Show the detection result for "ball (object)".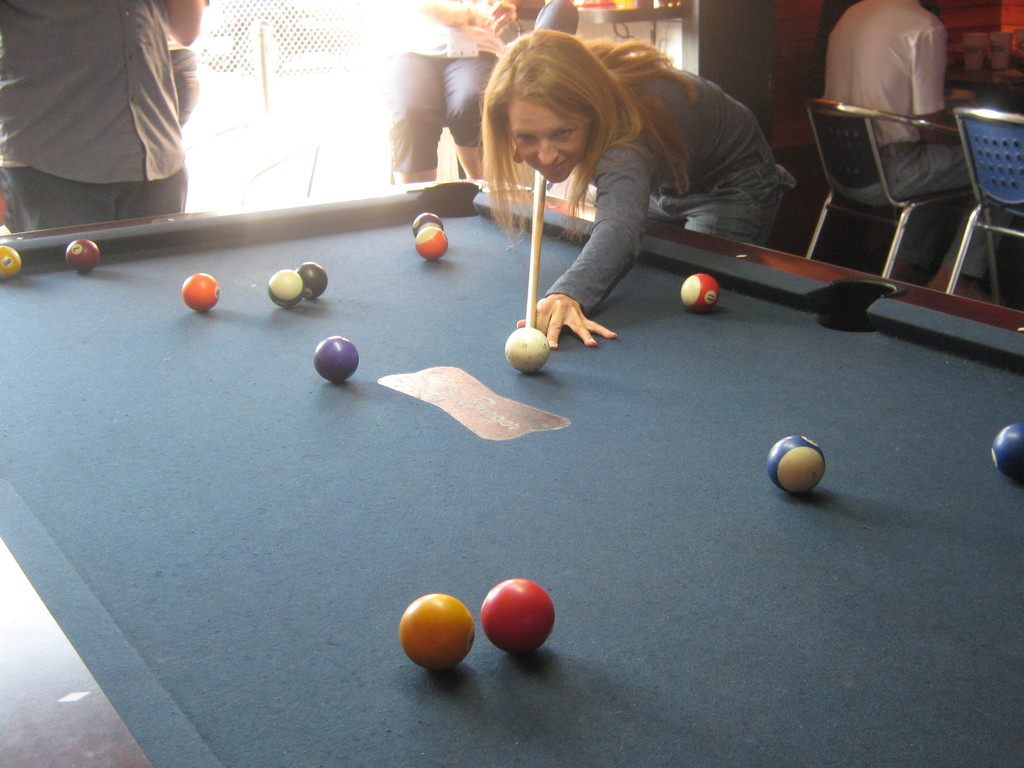
415, 228, 447, 261.
